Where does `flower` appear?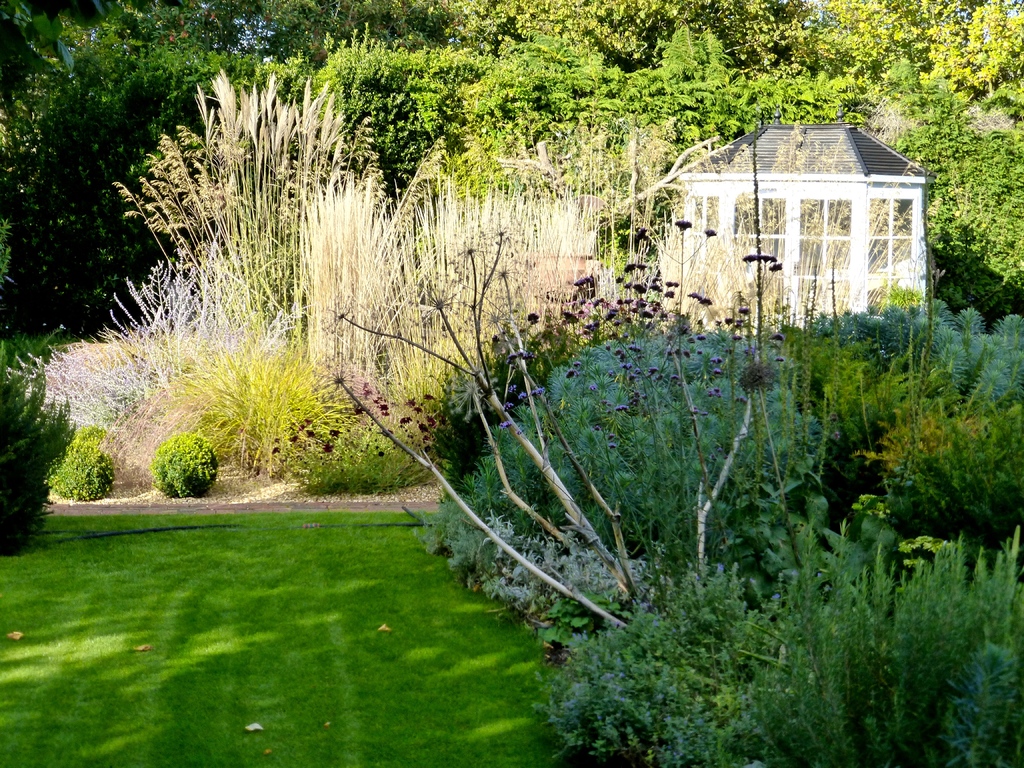
Appears at bbox=[611, 446, 618, 450].
